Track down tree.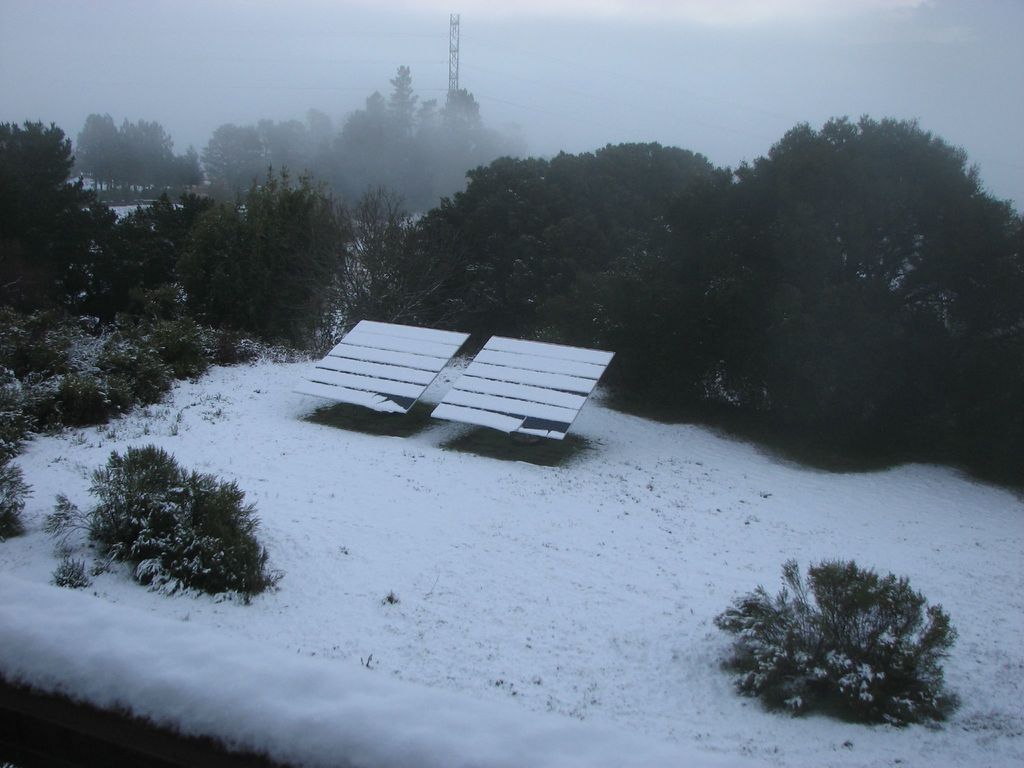
Tracked to 334,184,445,341.
